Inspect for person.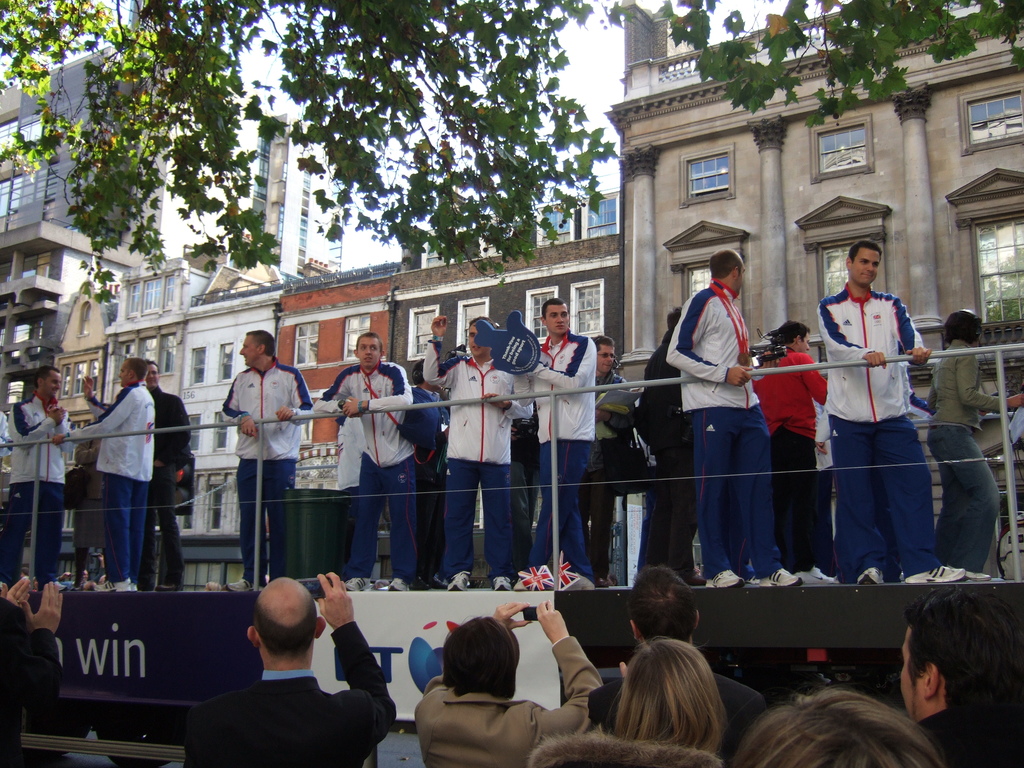
Inspection: BBox(184, 564, 401, 767).
